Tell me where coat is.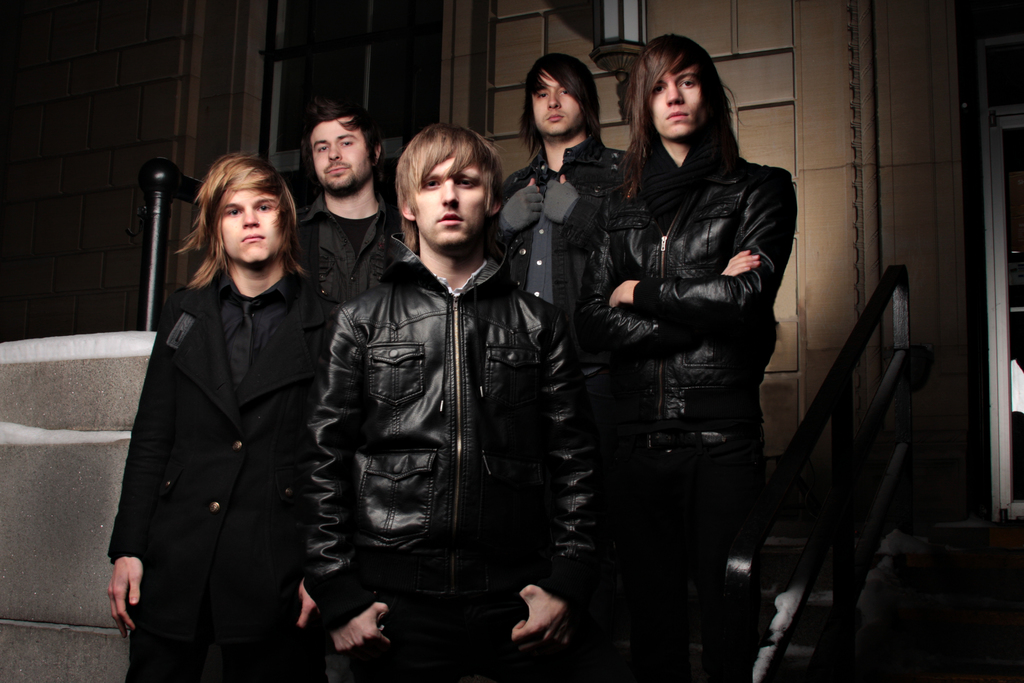
coat is at x1=611 y1=78 x2=798 y2=402.
